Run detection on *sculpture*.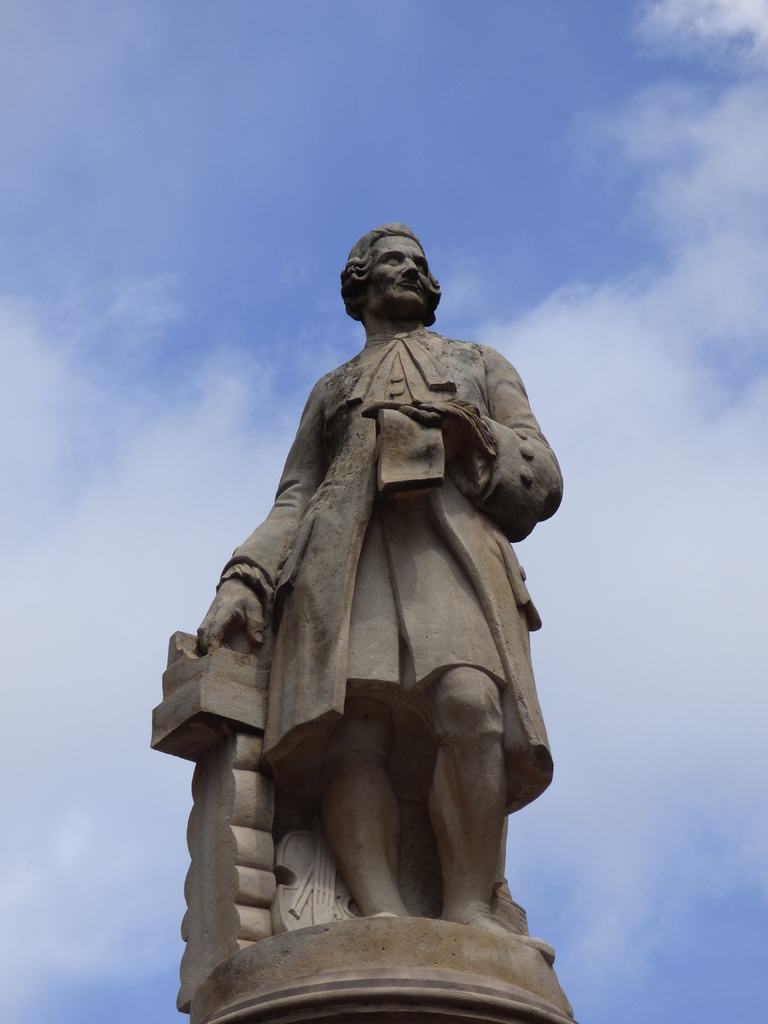
Result: 149,219,576,1023.
